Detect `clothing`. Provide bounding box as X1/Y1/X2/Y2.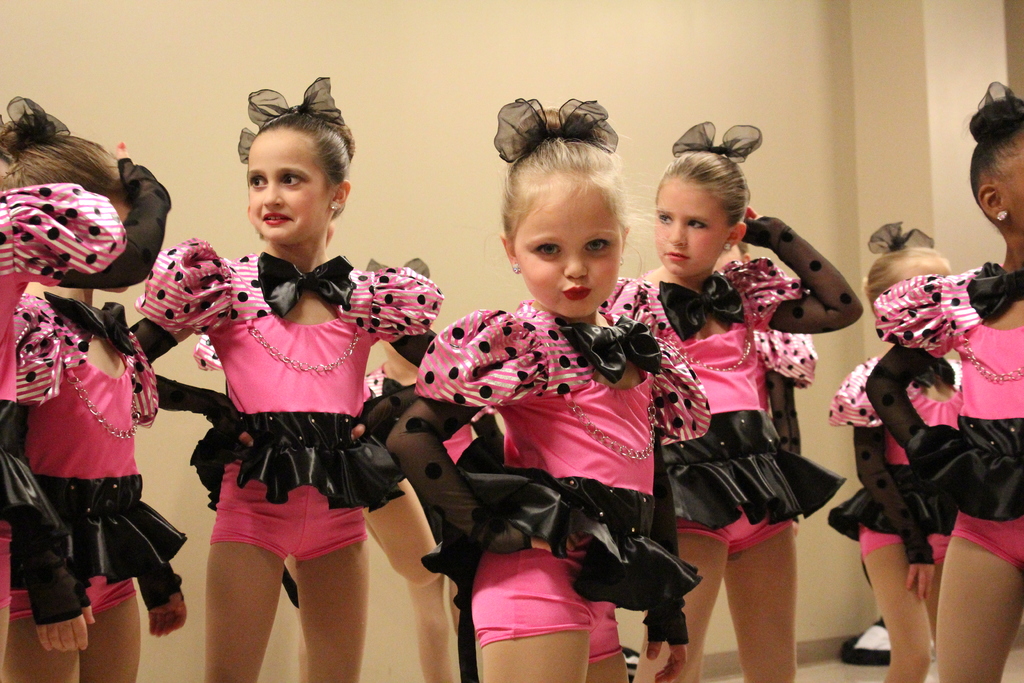
868/255/1023/574.
